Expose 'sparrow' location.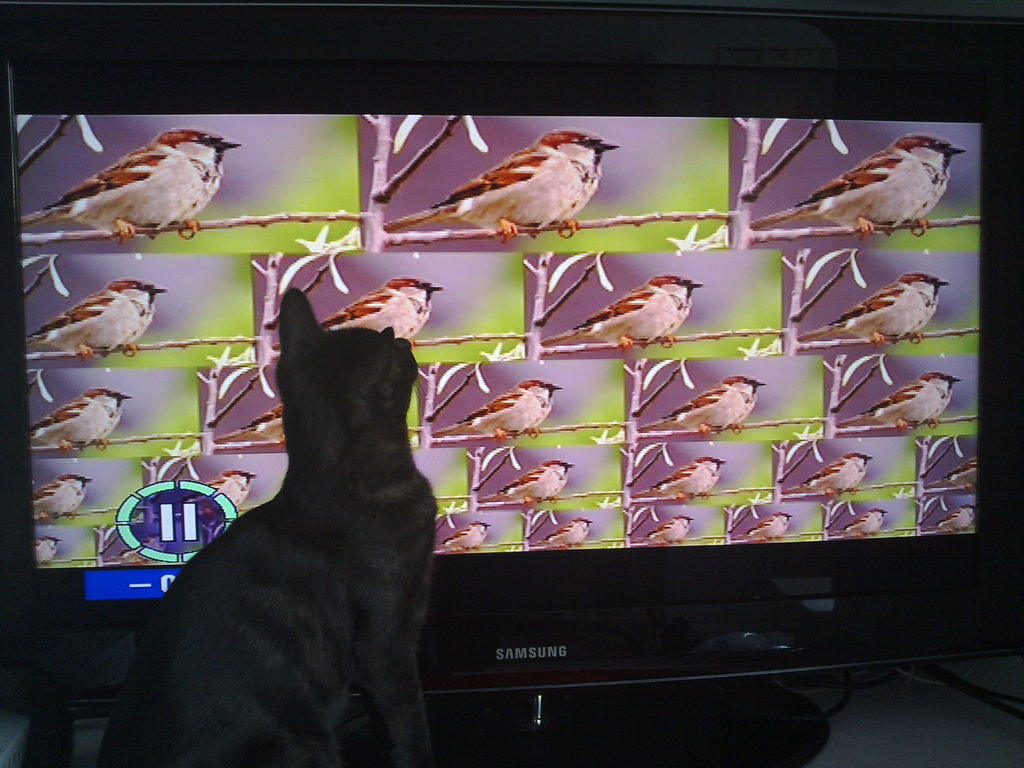
Exposed at 926 508 975 531.
